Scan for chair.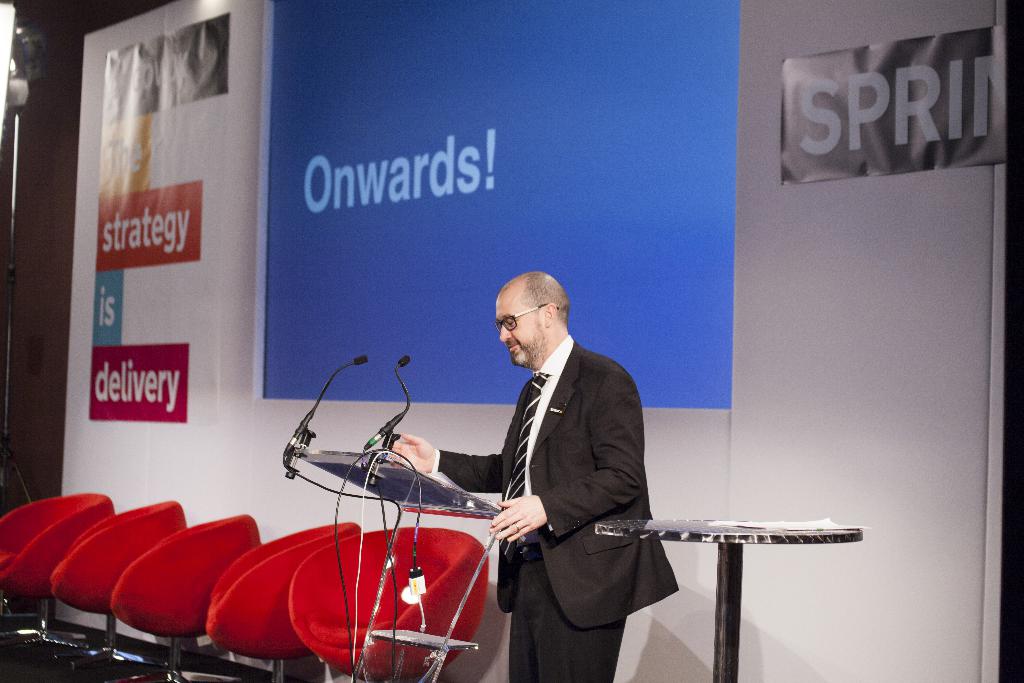
Scan result: (x1=36, y1=498, x2=186, y2=662).
